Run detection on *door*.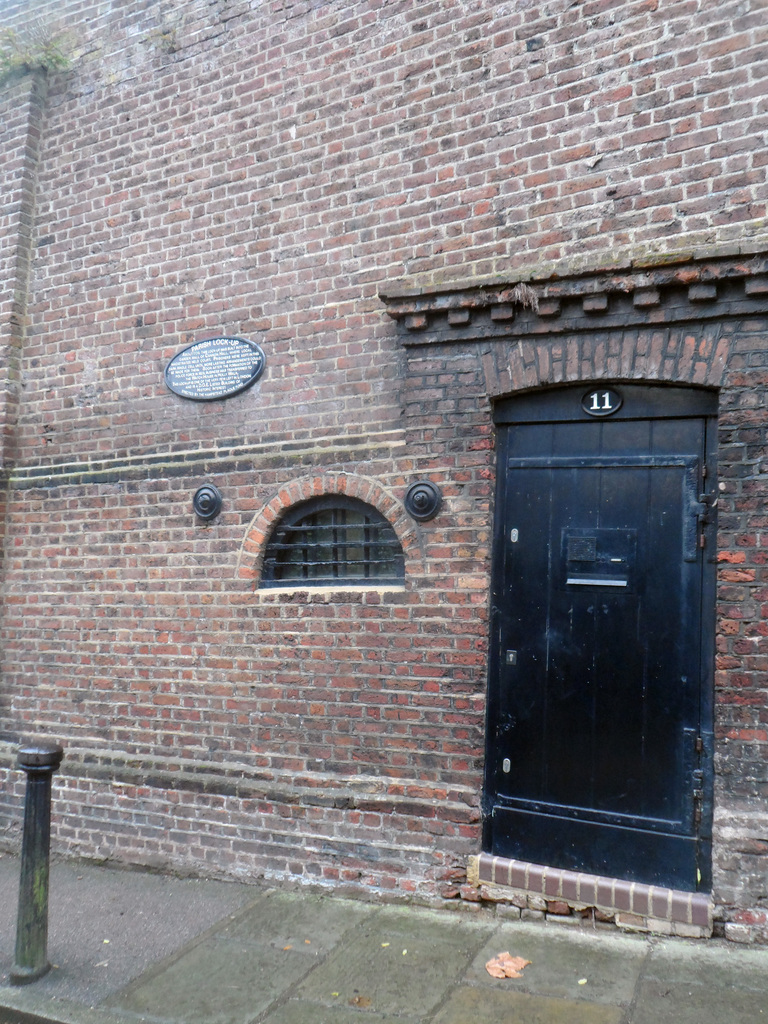
Result: 476:383:735:928.
